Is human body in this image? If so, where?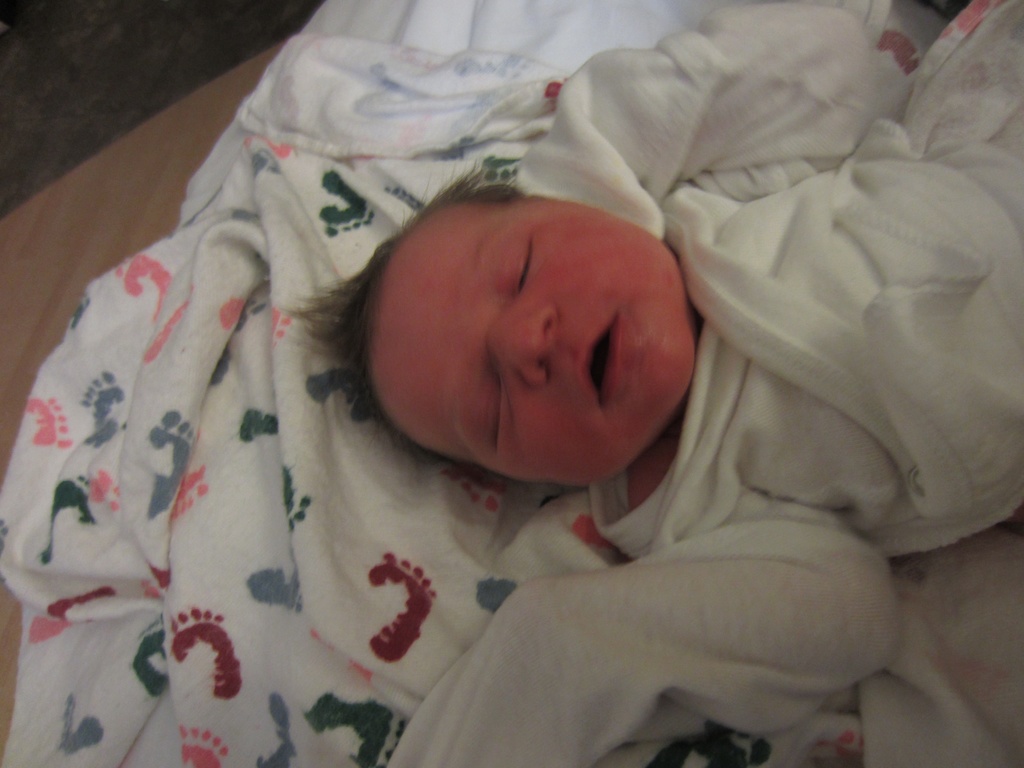
Yes, at [287,152,929,664].
